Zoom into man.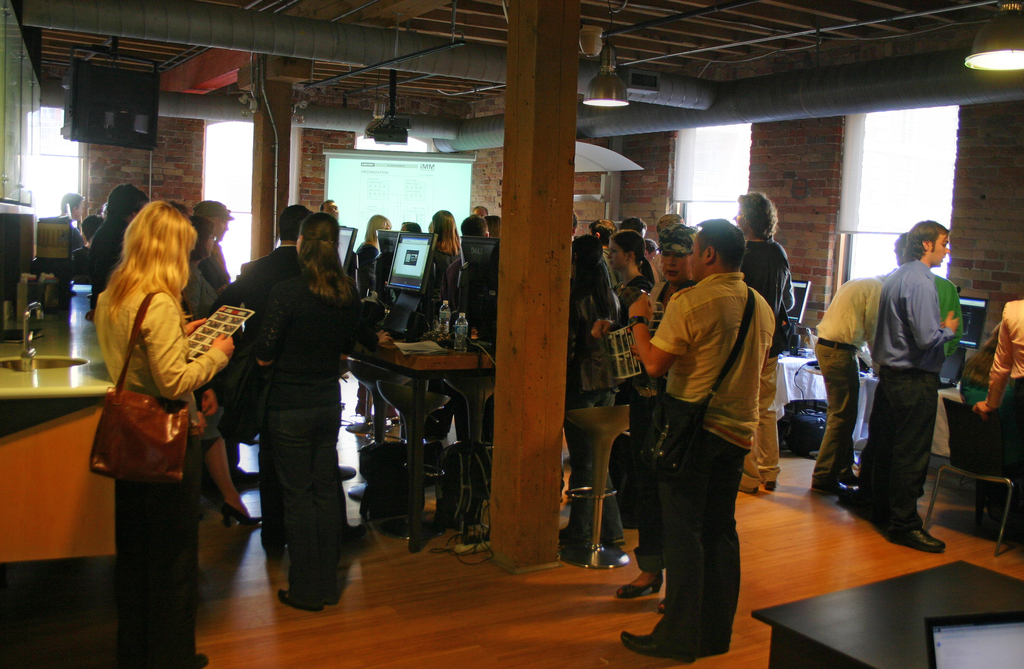
Zoom target: box(187, 192, 266, 488).
